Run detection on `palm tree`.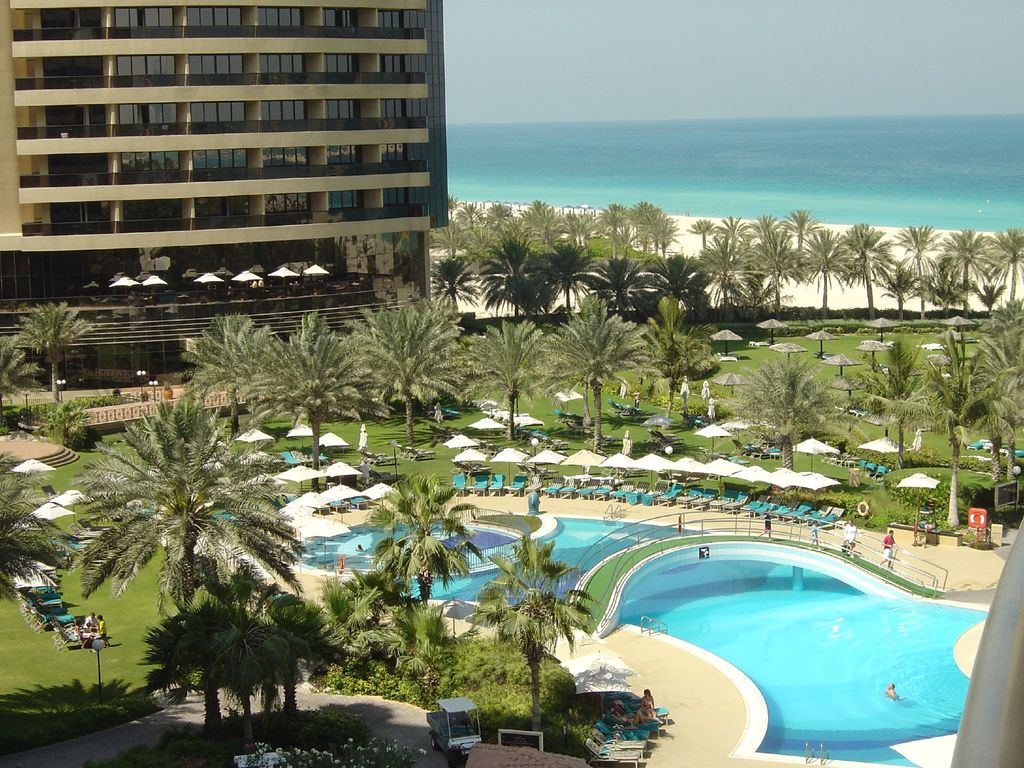
Result: [left=924, top=354, right=995, bottom=474].
